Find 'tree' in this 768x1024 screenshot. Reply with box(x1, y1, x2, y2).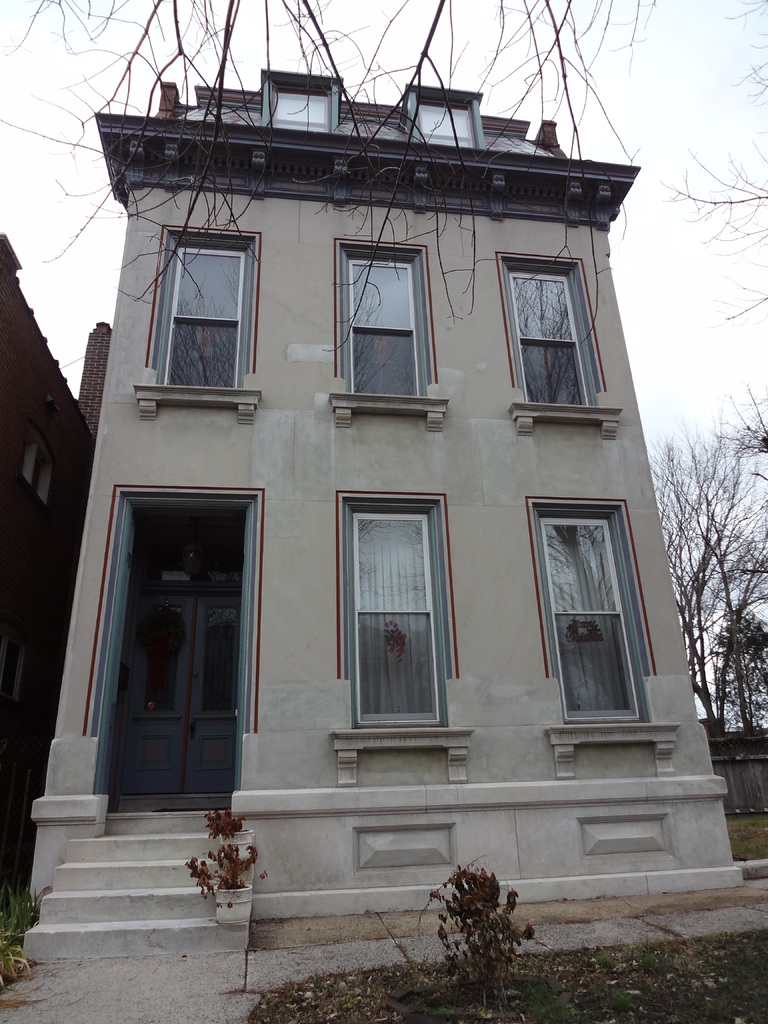
box(653, 147, 767, 351).
